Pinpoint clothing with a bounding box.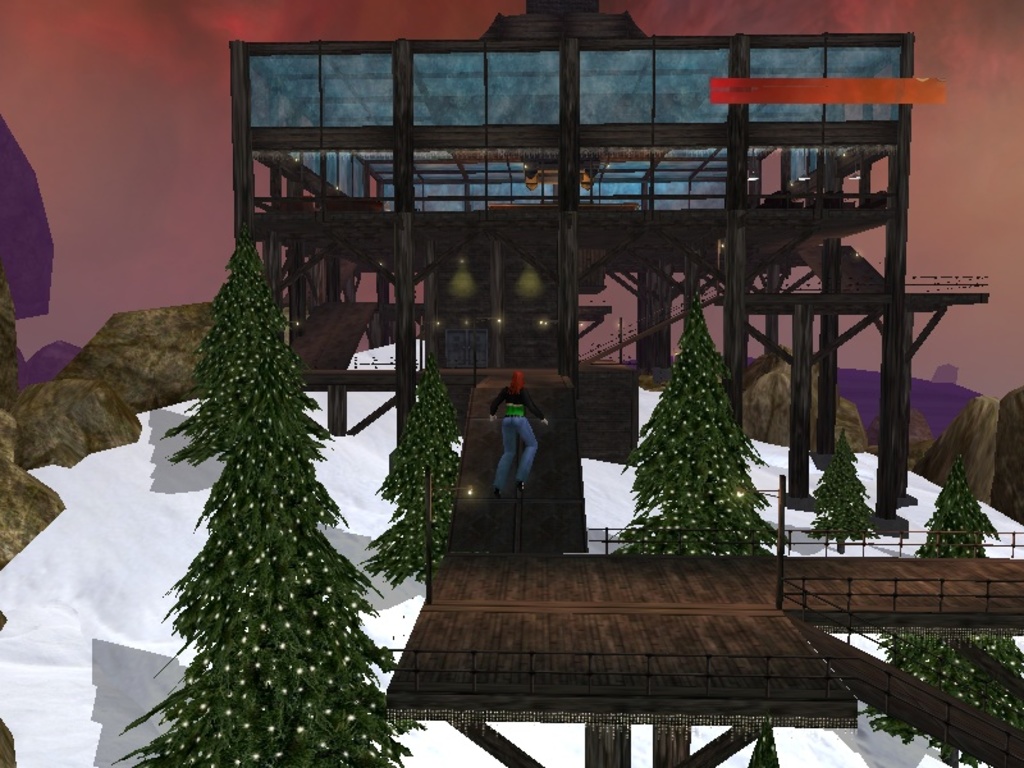
{"x1": 485, "y1": 396, "x2": 550, "y2": 486}.
